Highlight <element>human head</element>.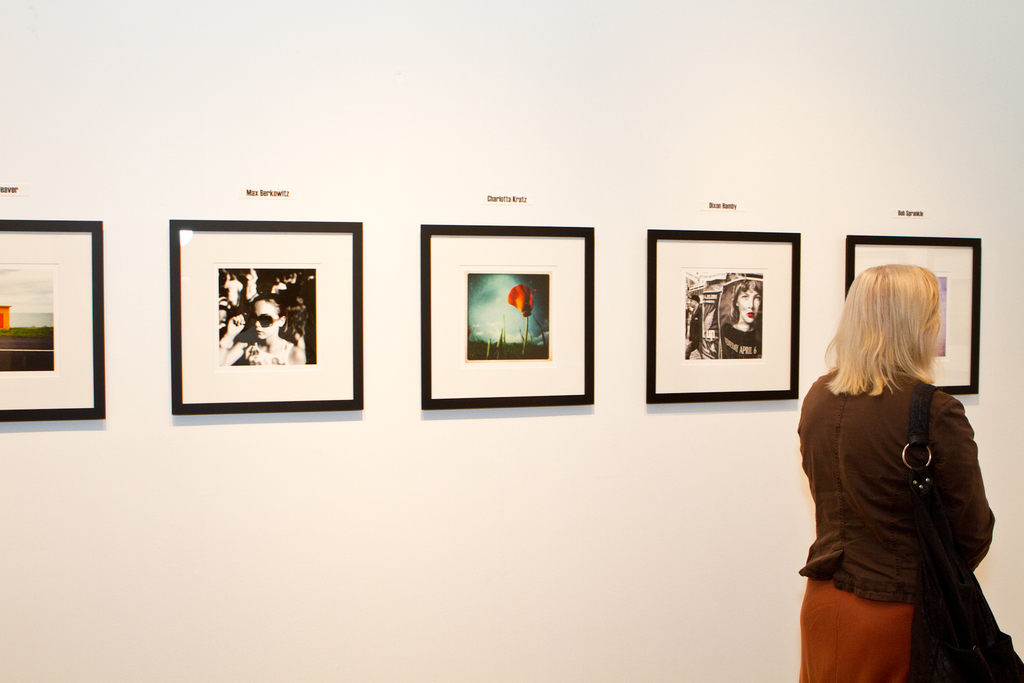
Highlighted region: 721 279 763 323.
